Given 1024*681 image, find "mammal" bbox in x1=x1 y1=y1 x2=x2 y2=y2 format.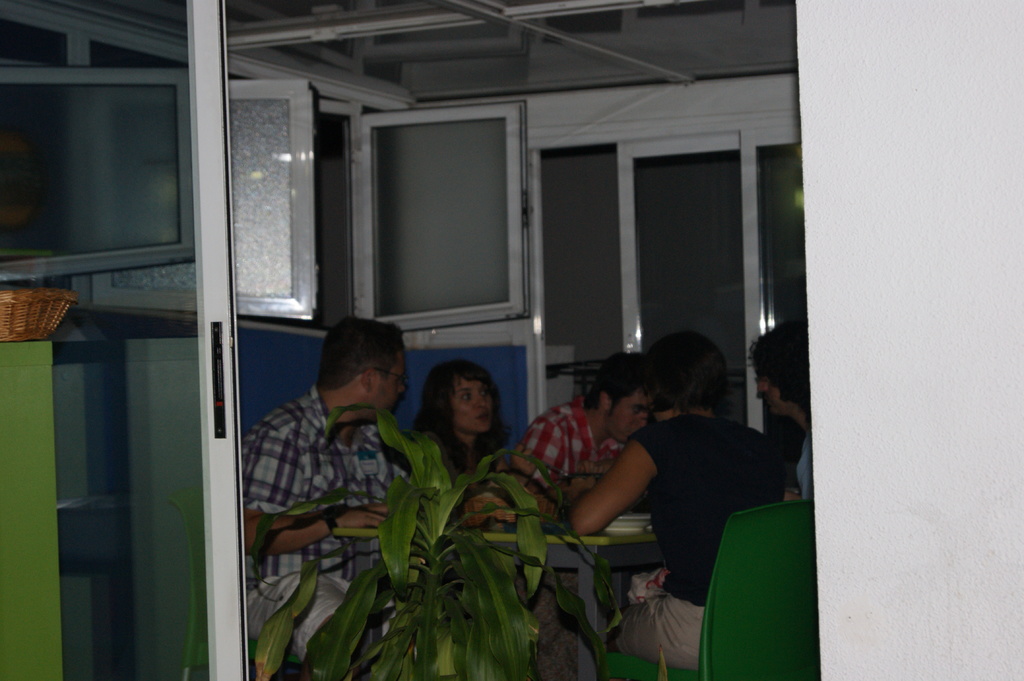
x1=568 y1=326 x2=788 y2=669.
